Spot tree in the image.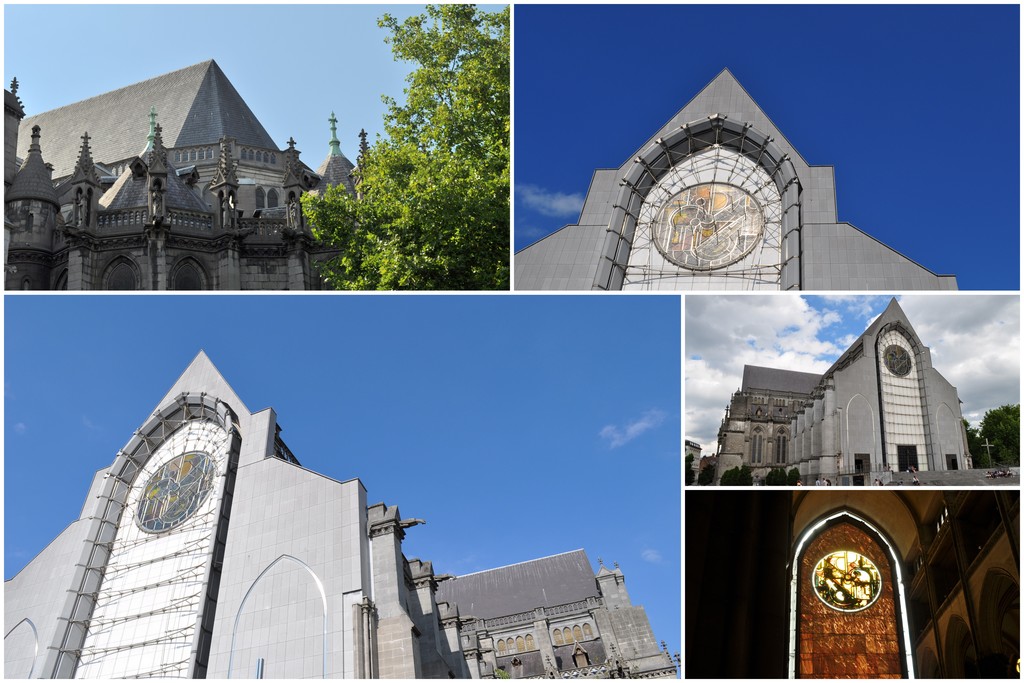
tree found at bbox(305, 0, 512, 297).
